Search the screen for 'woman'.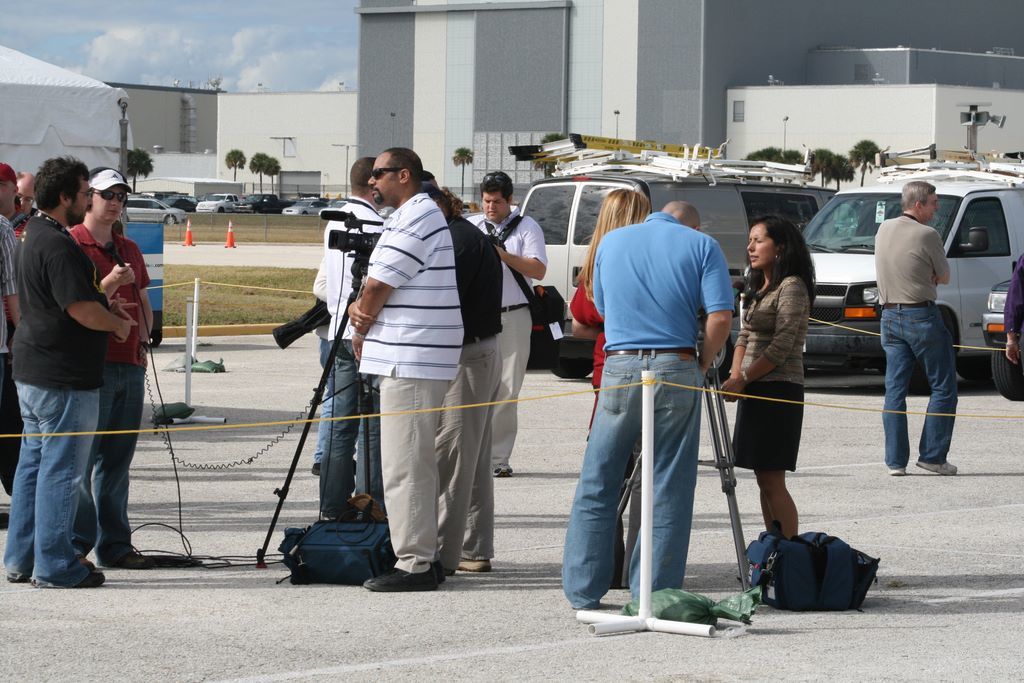
Found at (566, 185, 658, 588).
